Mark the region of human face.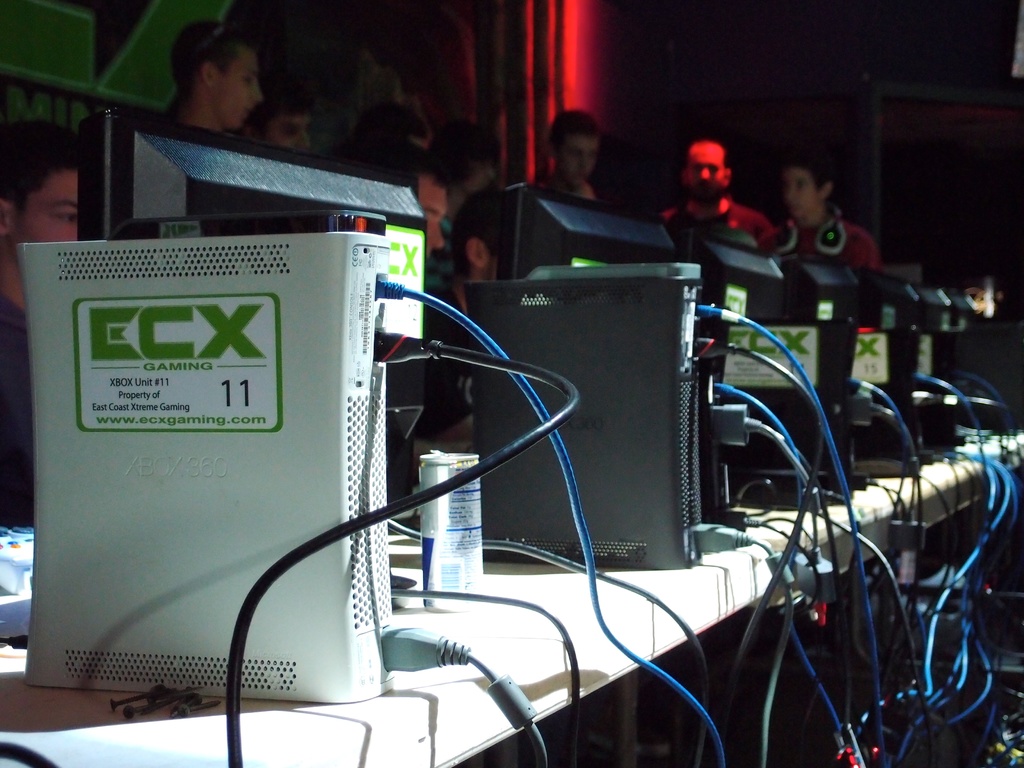
Region: box(562, 127, 602, 193).
